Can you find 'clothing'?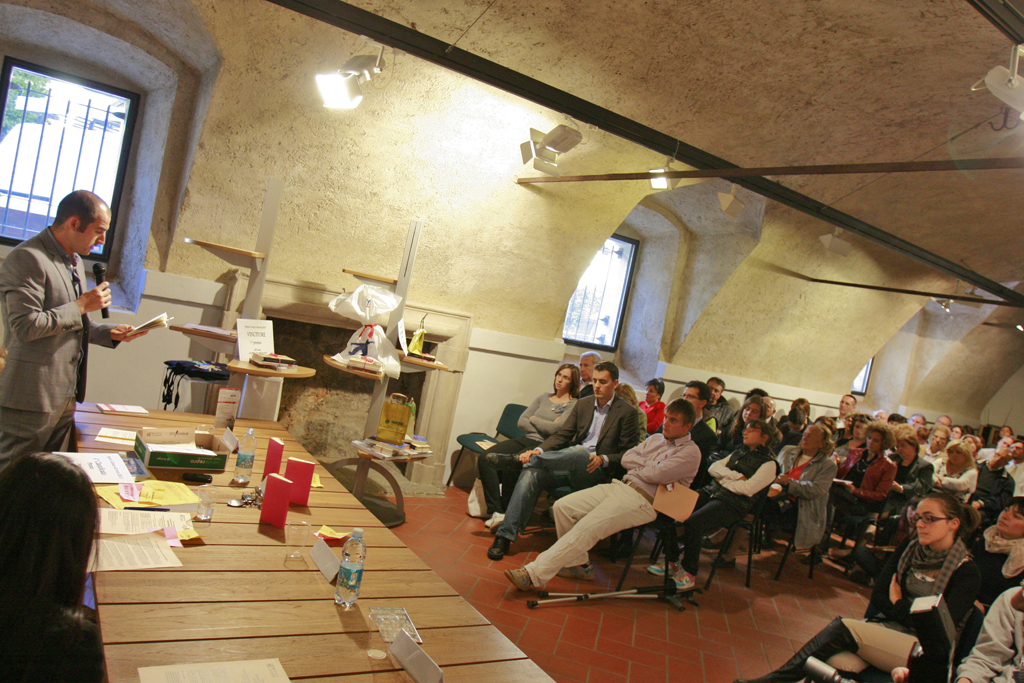
Yes, bounding box: locate(808, 408, 855, 445).
